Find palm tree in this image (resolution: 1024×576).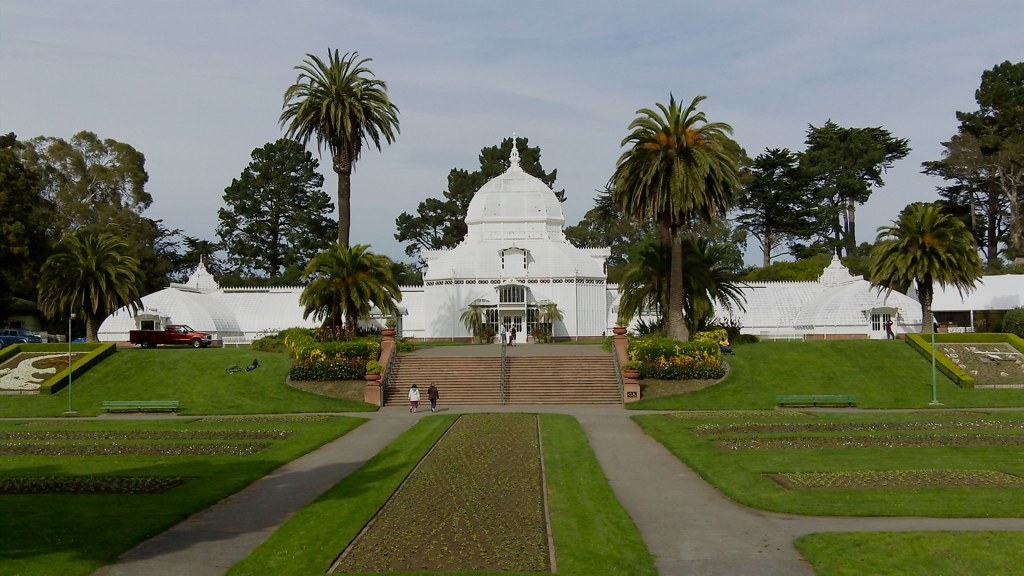
261 42 396 308.
